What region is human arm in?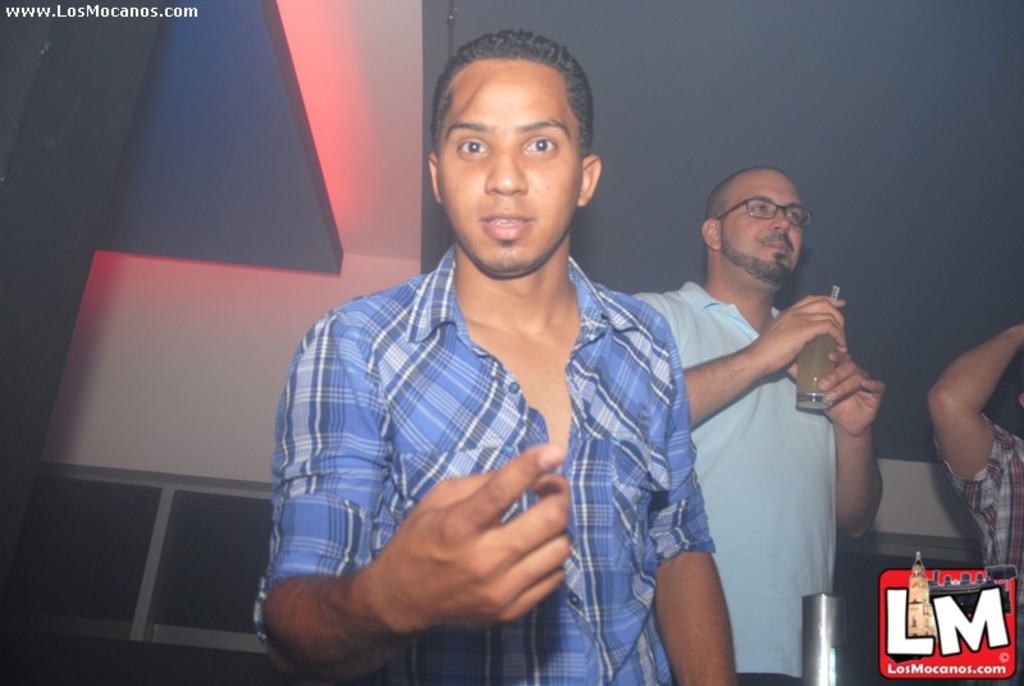
[x1=817, y1=315, x2=902, y2=562].
